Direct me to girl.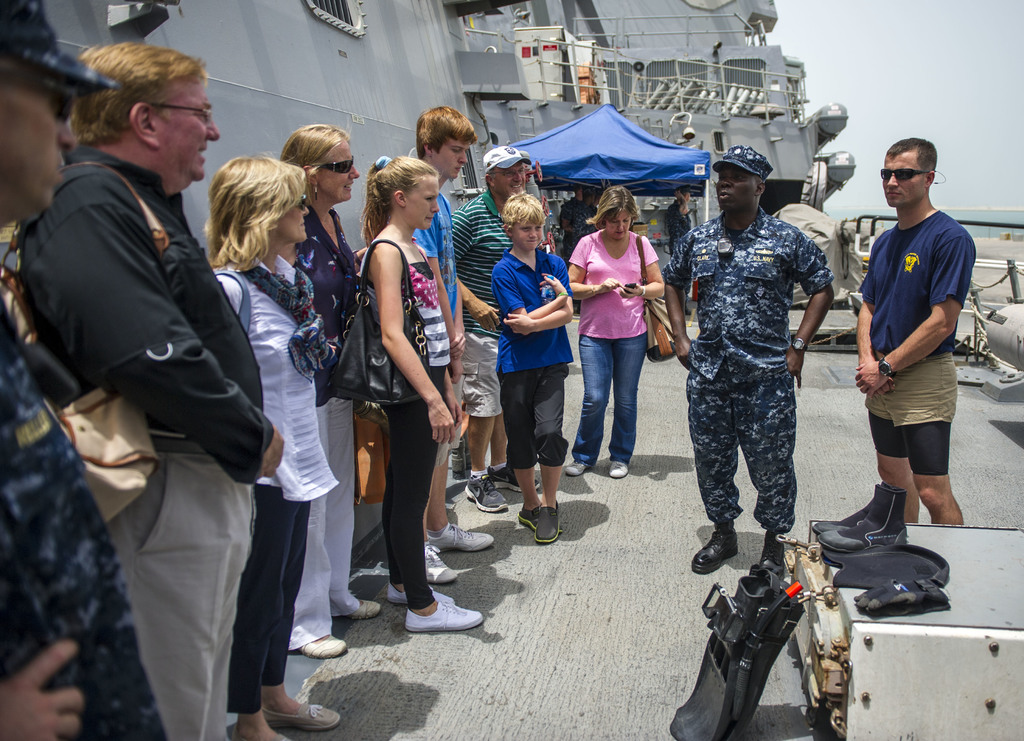
Direction: (205, 154, 339, 740).
